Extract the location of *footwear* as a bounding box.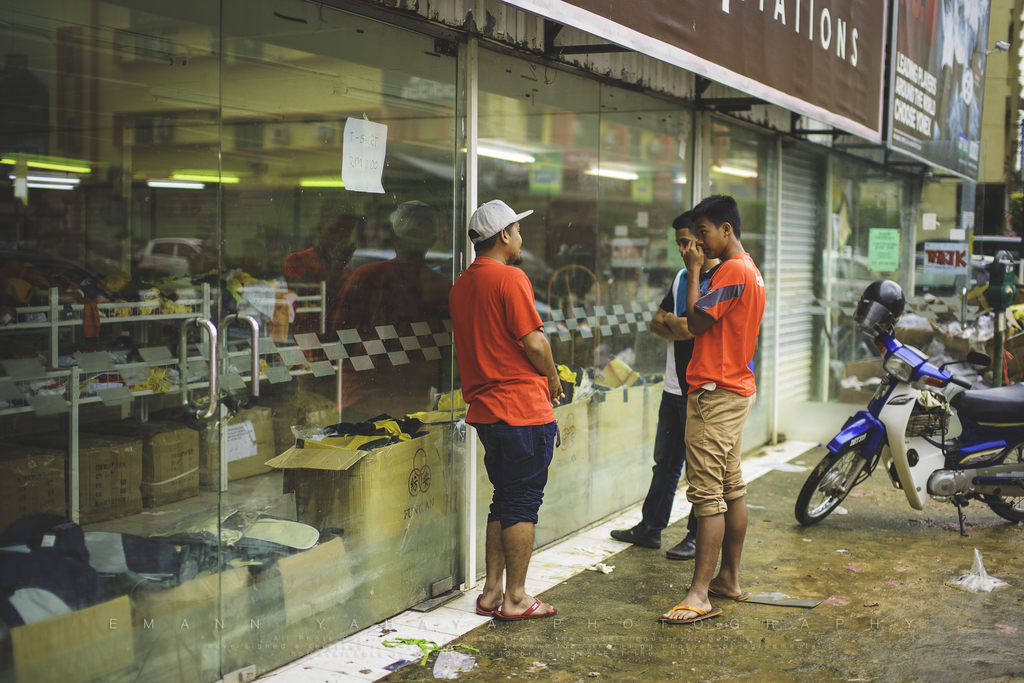
BBox(685, 587, 749, 607).
